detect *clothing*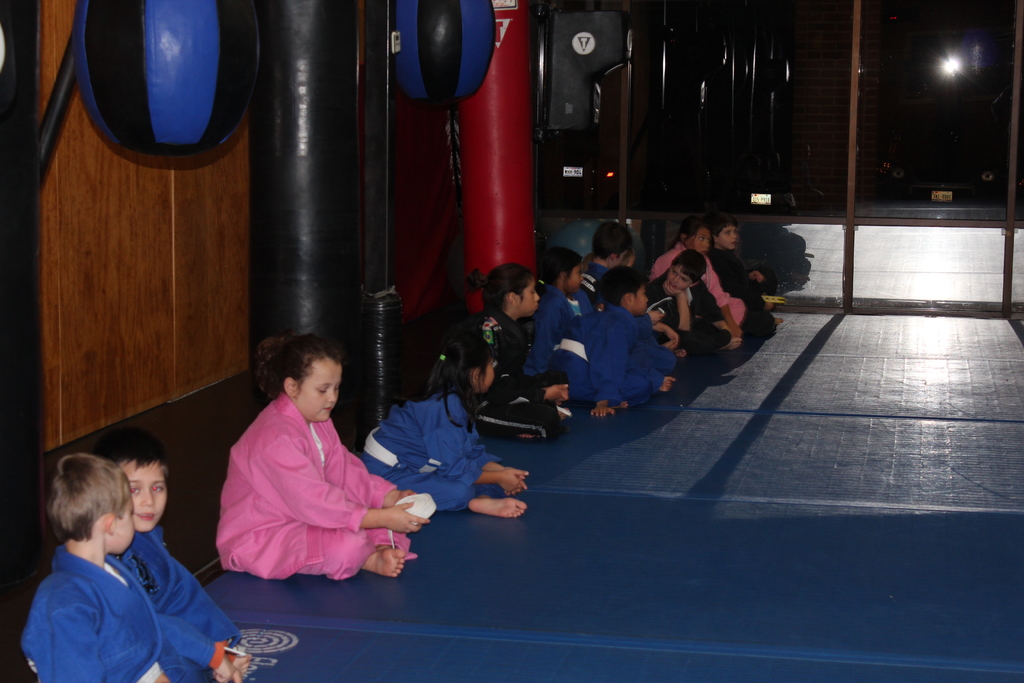
<bbox>216, 386, 426, 573</bbox>
